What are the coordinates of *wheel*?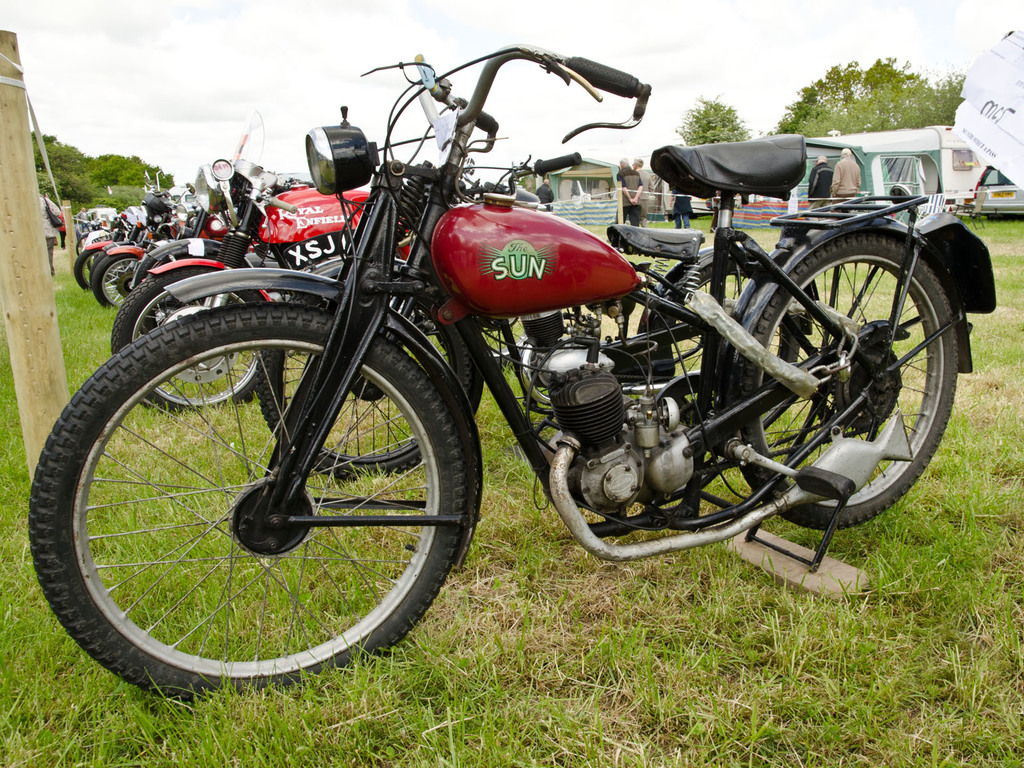
box(733, 233, 959, 526).
